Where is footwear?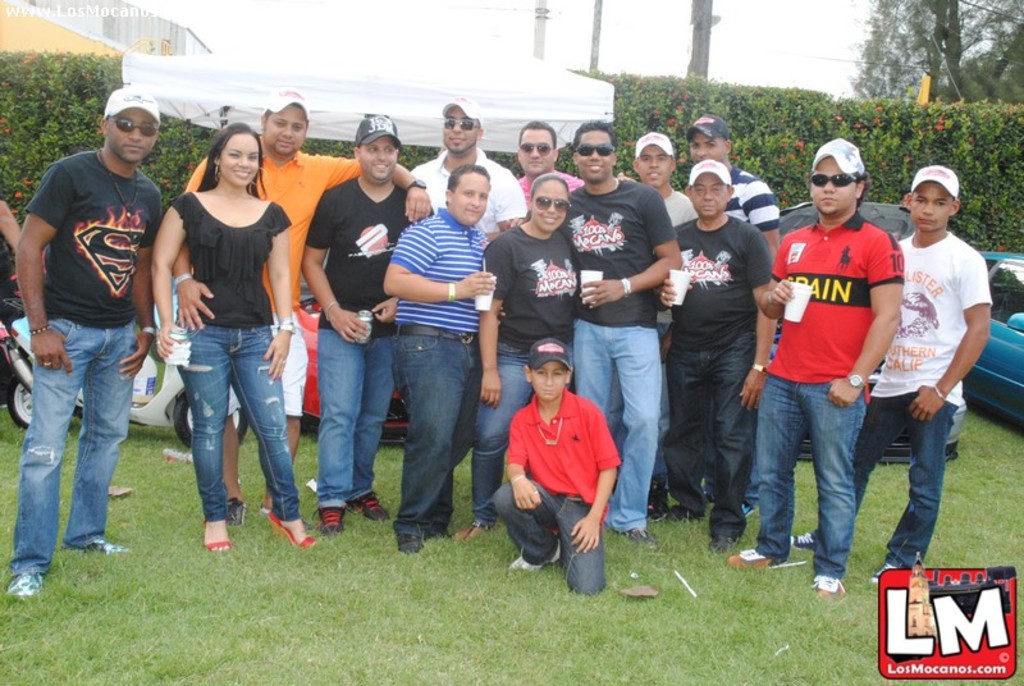
box(82, 538, 128, 555).
